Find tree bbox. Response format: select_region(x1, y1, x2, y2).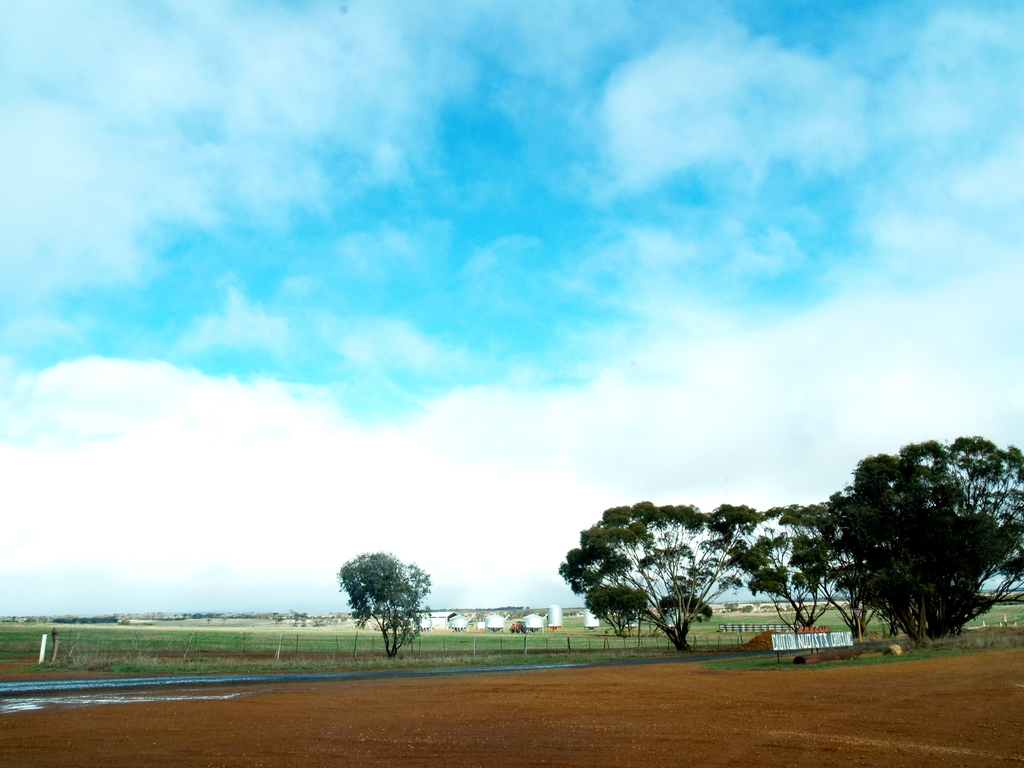
select_region(558, 499, 762, 652).
